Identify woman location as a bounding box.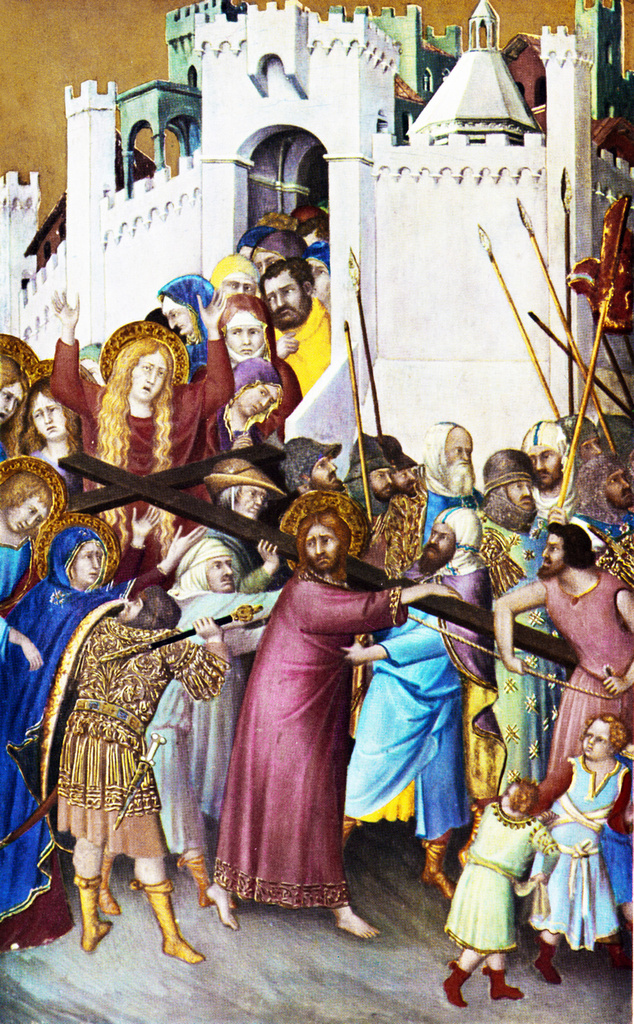
{"x1": 22, "y1": 378, "x2": 87, "y2": 494}.
